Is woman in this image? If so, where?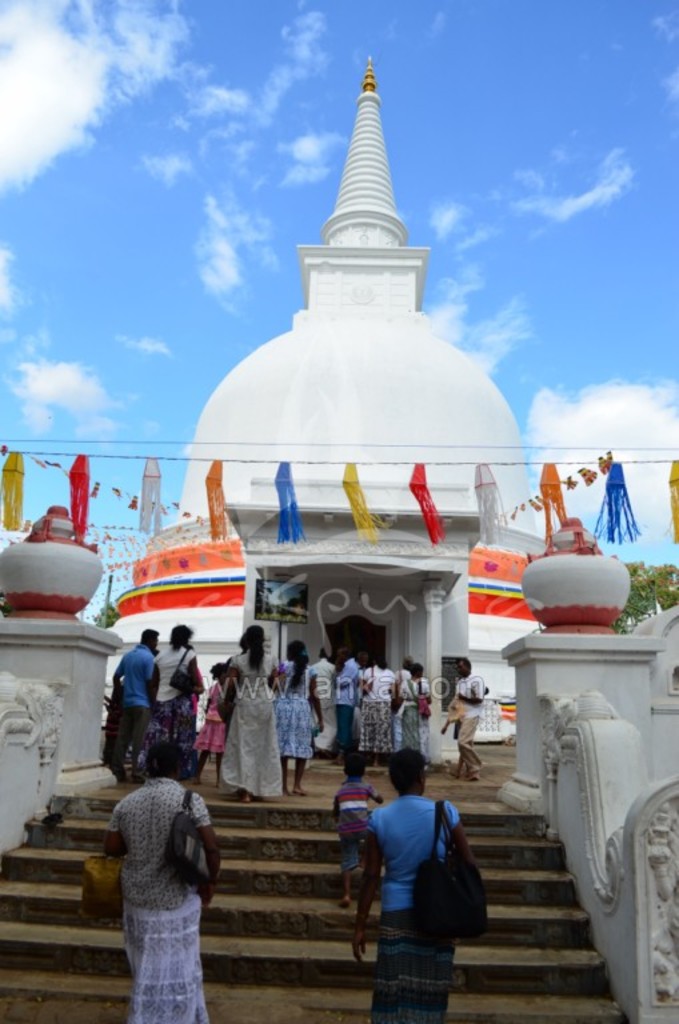
Yes, at left=394, top=660, right=435, bottom=757.
